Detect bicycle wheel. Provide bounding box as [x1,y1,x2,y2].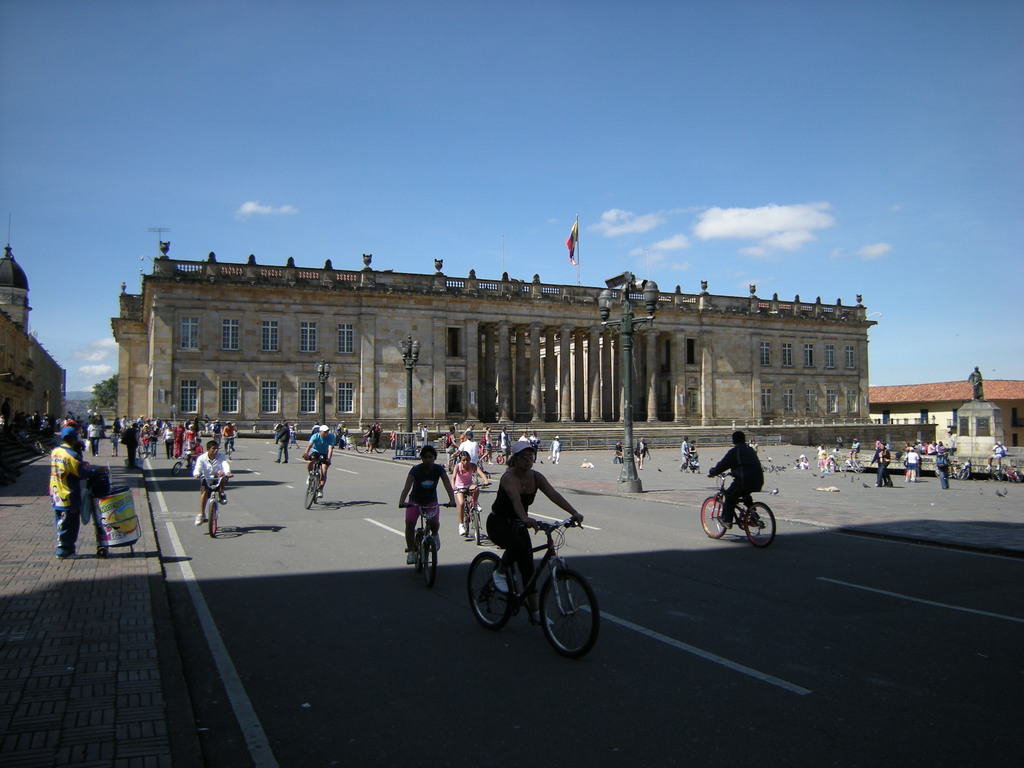
[305,474,317,509].
